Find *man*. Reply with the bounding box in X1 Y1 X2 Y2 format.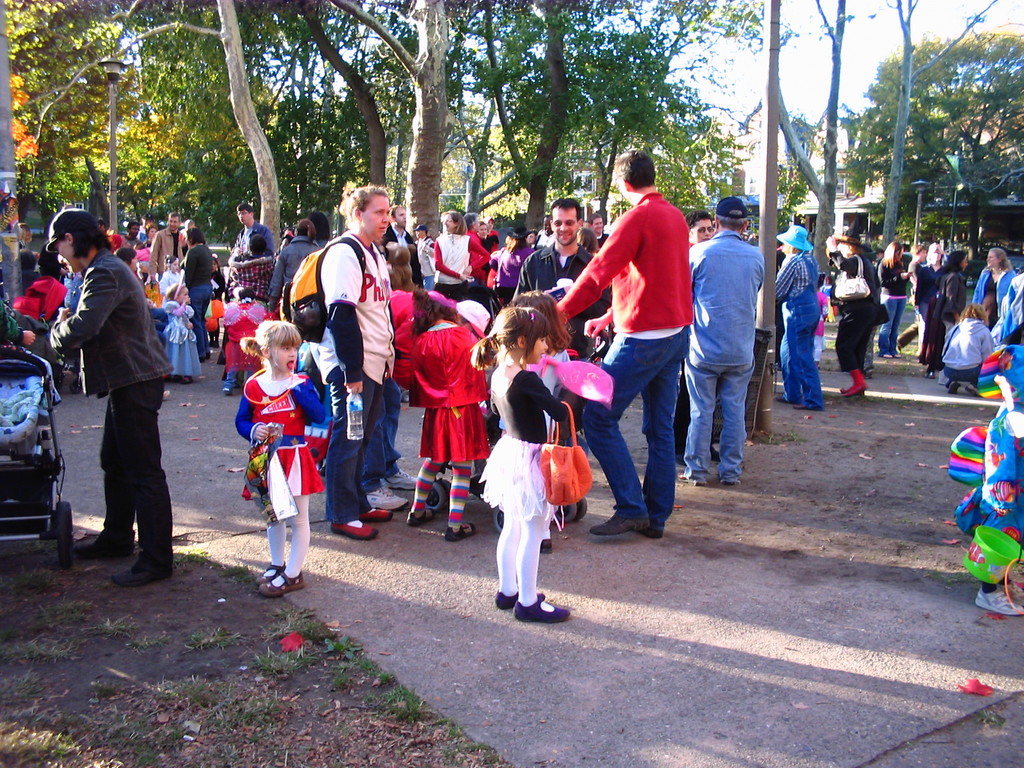
234 203 276 261.
